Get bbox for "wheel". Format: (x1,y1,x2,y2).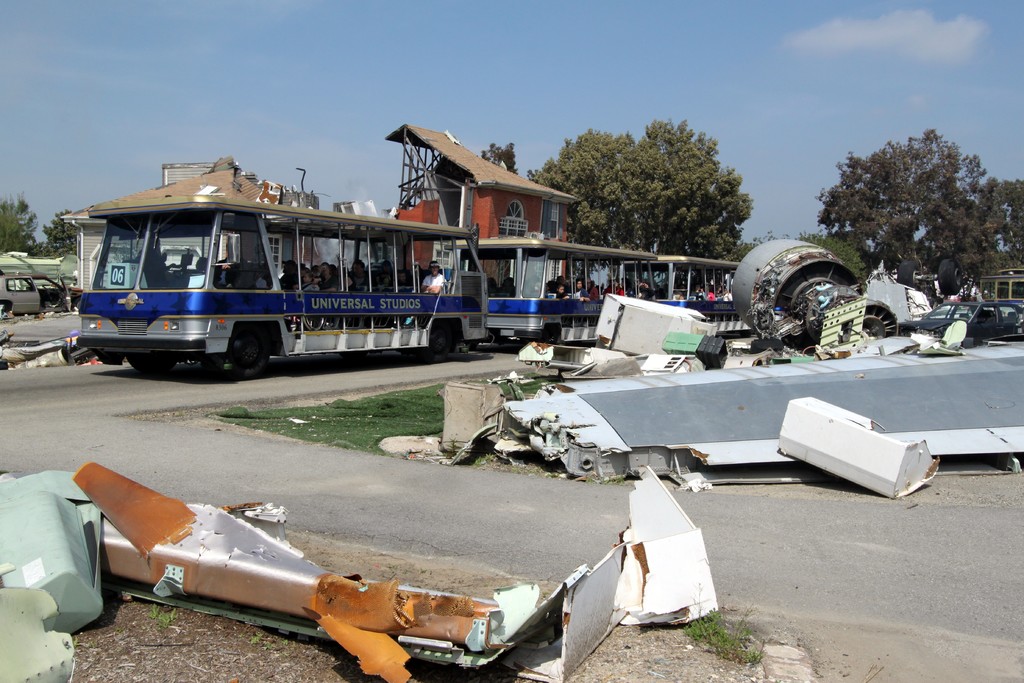
(211,327,271,379).
